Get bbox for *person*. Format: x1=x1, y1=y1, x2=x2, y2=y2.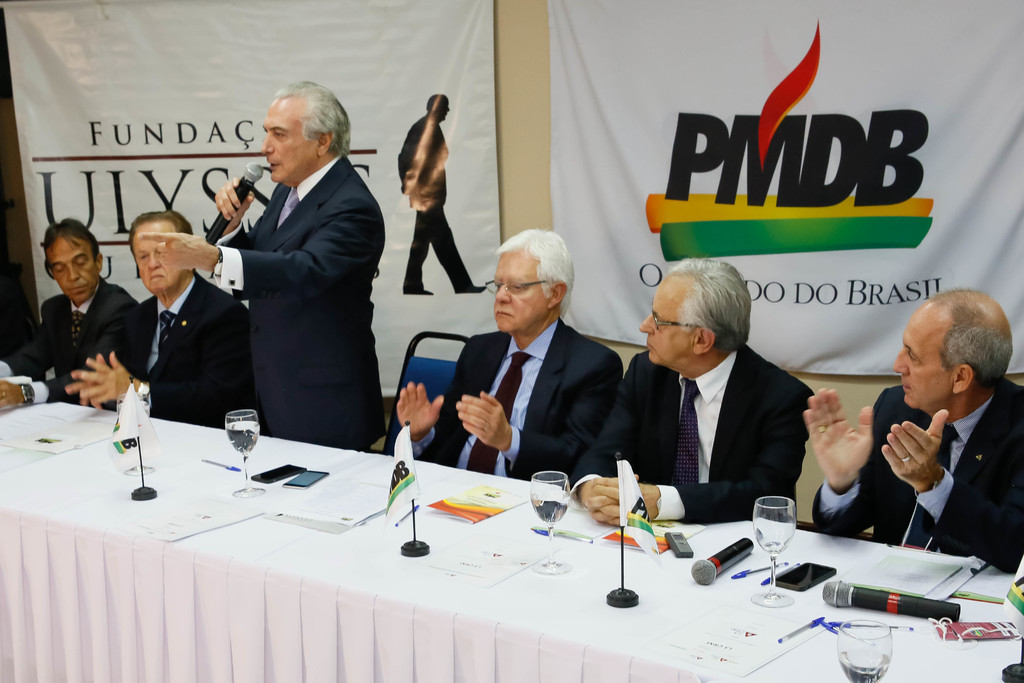
x1=140, y1=75, x2=388, y2=448.
